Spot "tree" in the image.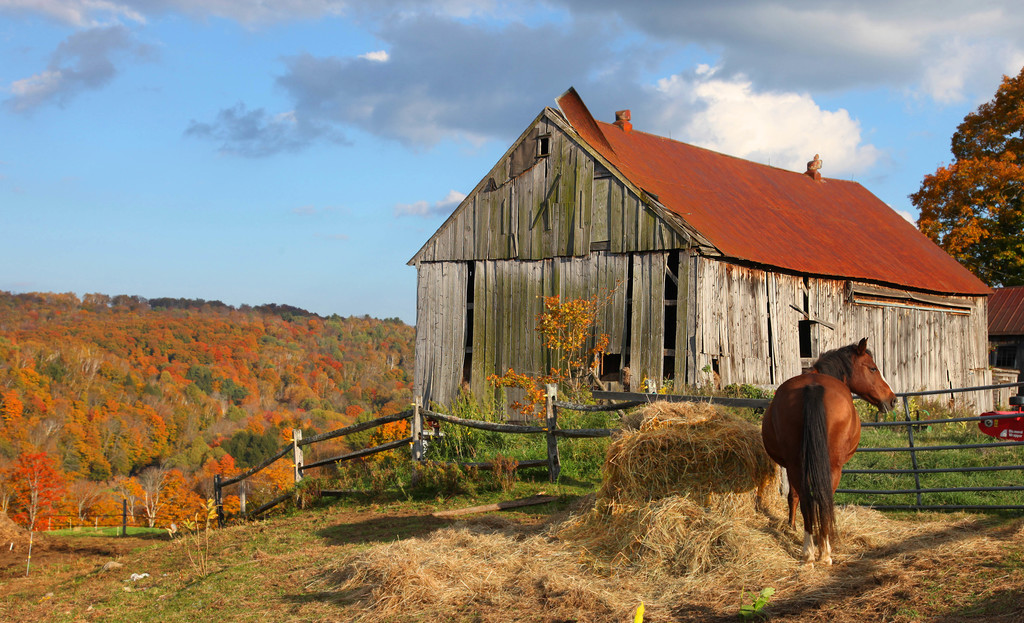
"tree" found at [908,57,1023,287].
